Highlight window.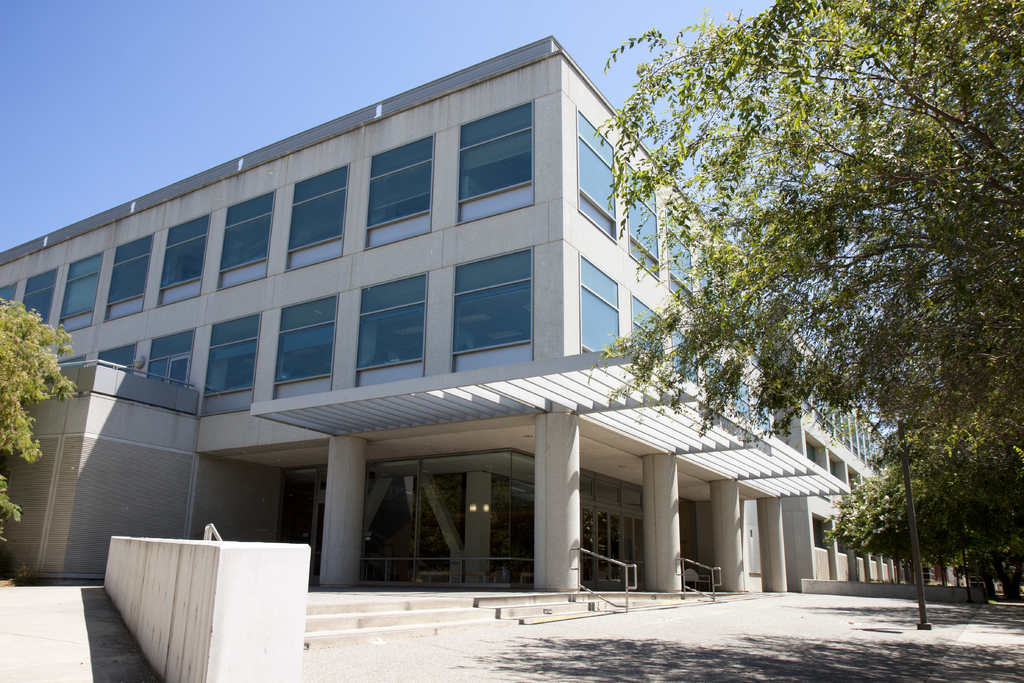
Highlighted region: (x1=148, y1=319, x2=208, y2=389).
